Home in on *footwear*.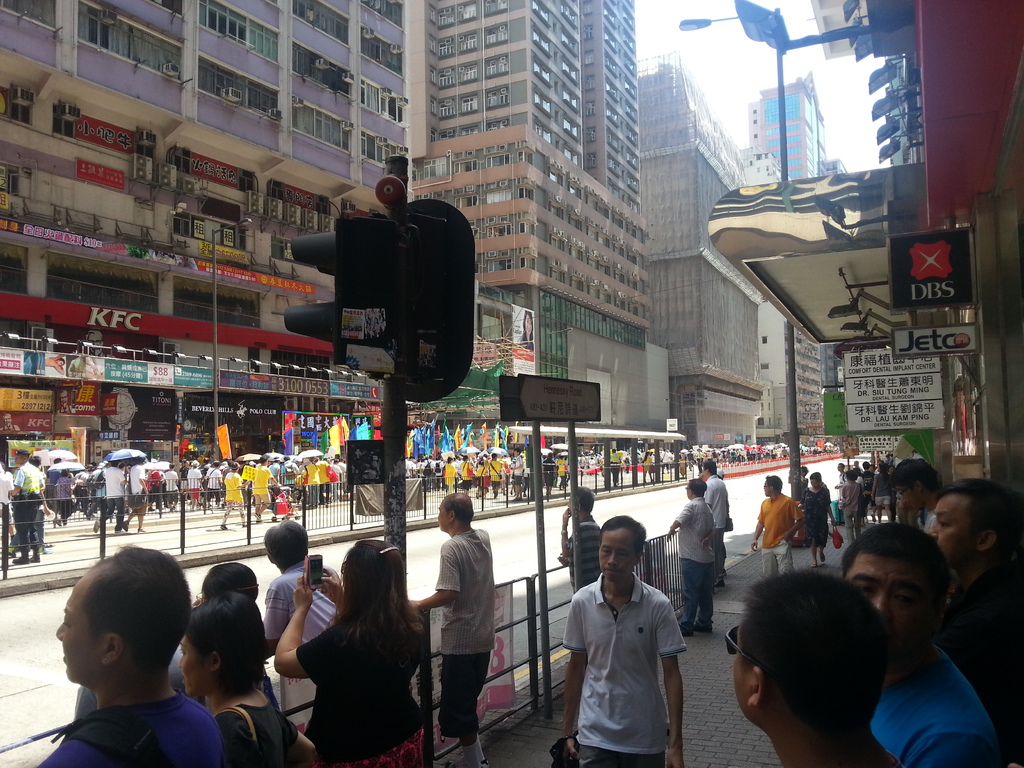
Homed in at 44, 547, 52, 557.
